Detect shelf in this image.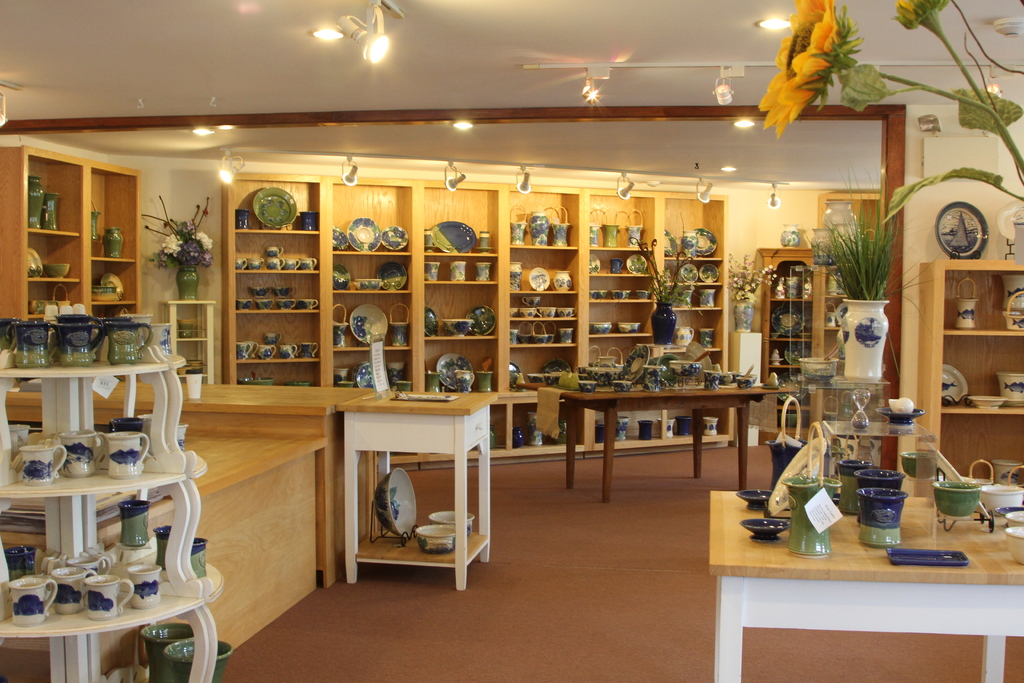
Detection: rect(333, 254, 413, 293).
